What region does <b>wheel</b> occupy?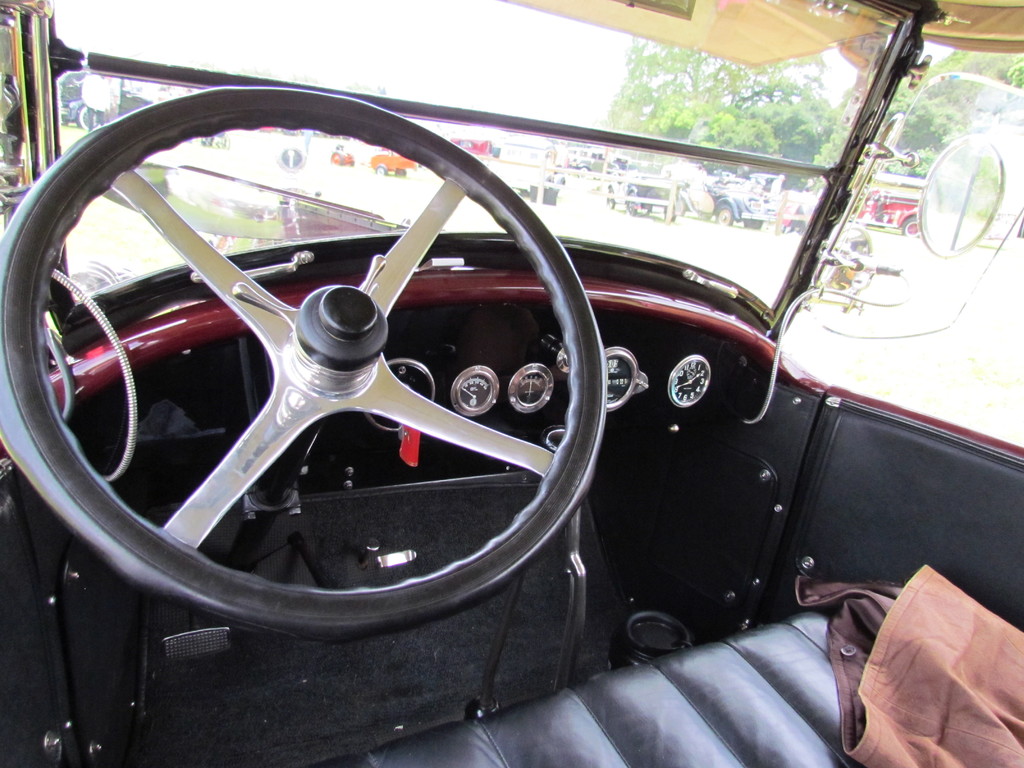
379,167,387,177.
